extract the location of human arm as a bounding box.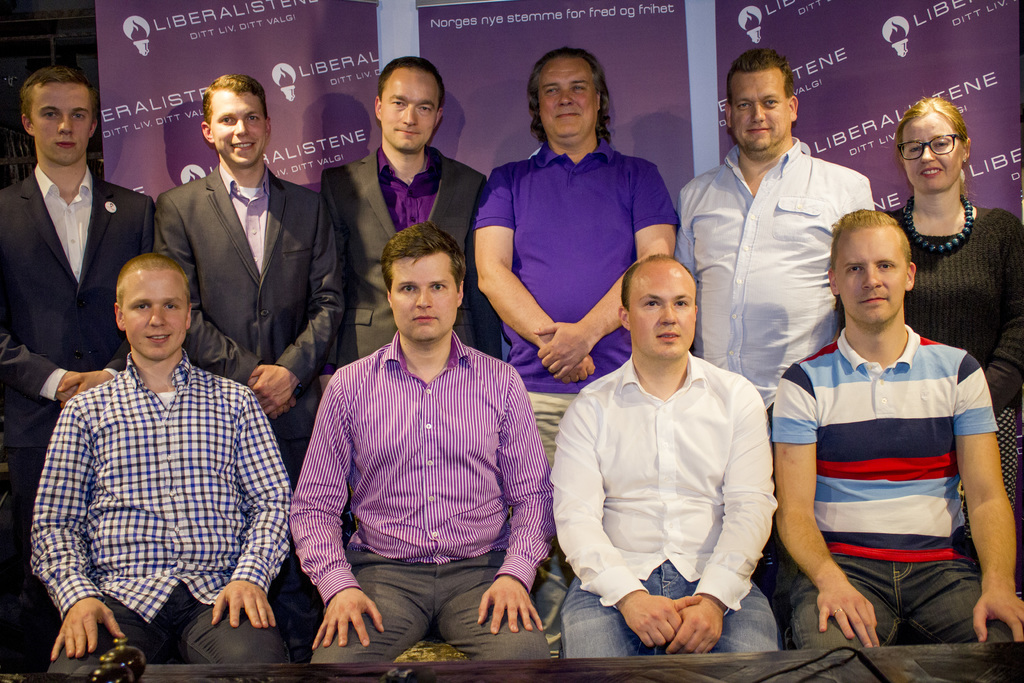
x1=984, y1=223, x2=1023, y2=422.
